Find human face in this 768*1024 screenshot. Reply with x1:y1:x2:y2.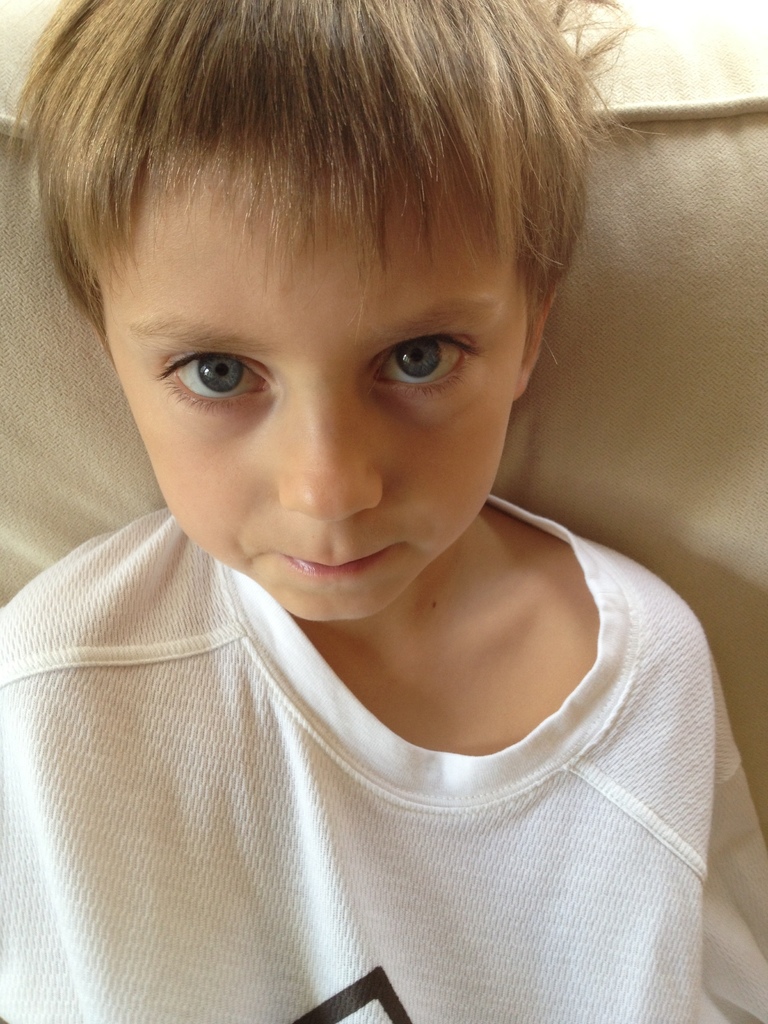
97:155:532:615.
